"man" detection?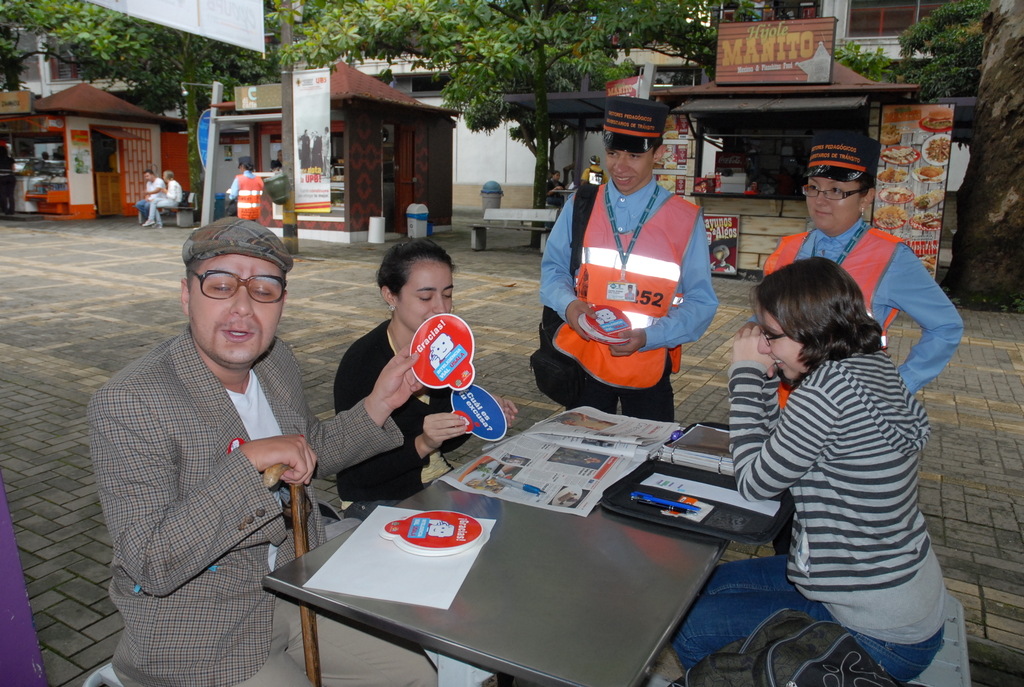
<bbox>541, 119, 727, 441</bbox>
